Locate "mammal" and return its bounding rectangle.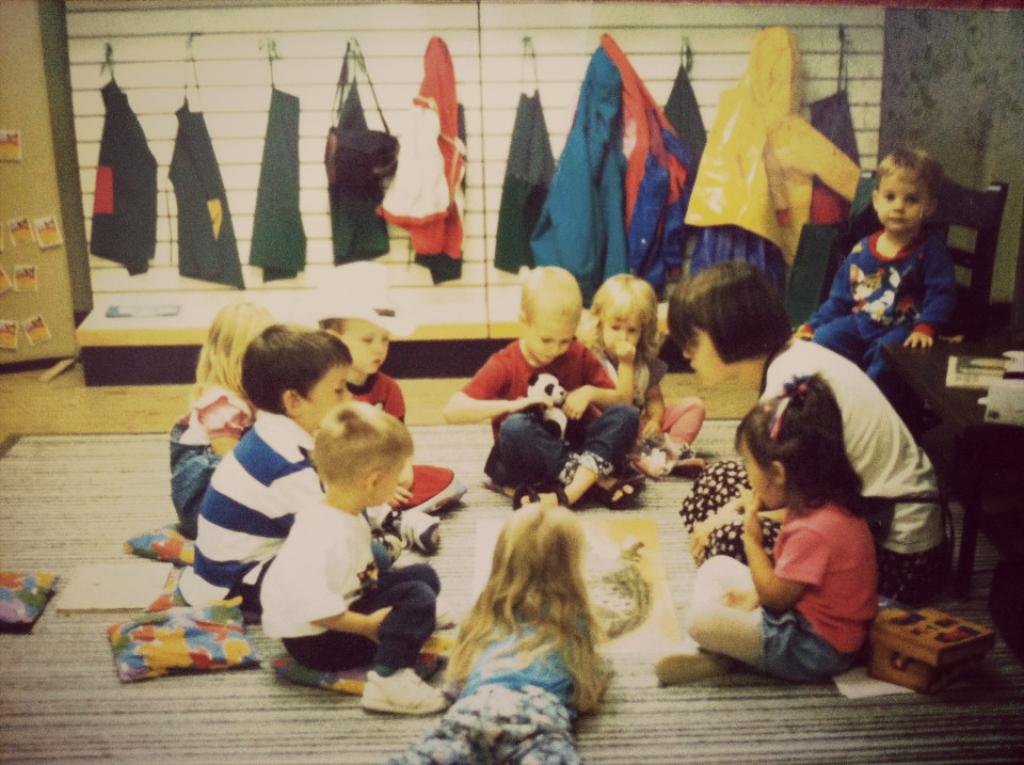
region(256, 399, 447, 710).
